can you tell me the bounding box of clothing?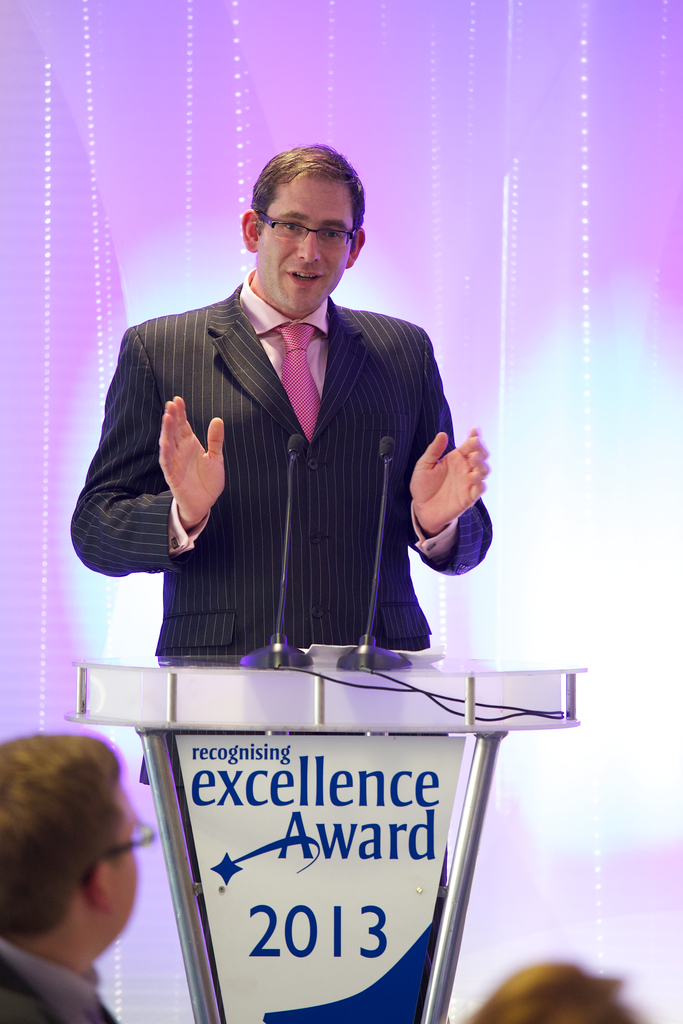
95/295/483/676.
